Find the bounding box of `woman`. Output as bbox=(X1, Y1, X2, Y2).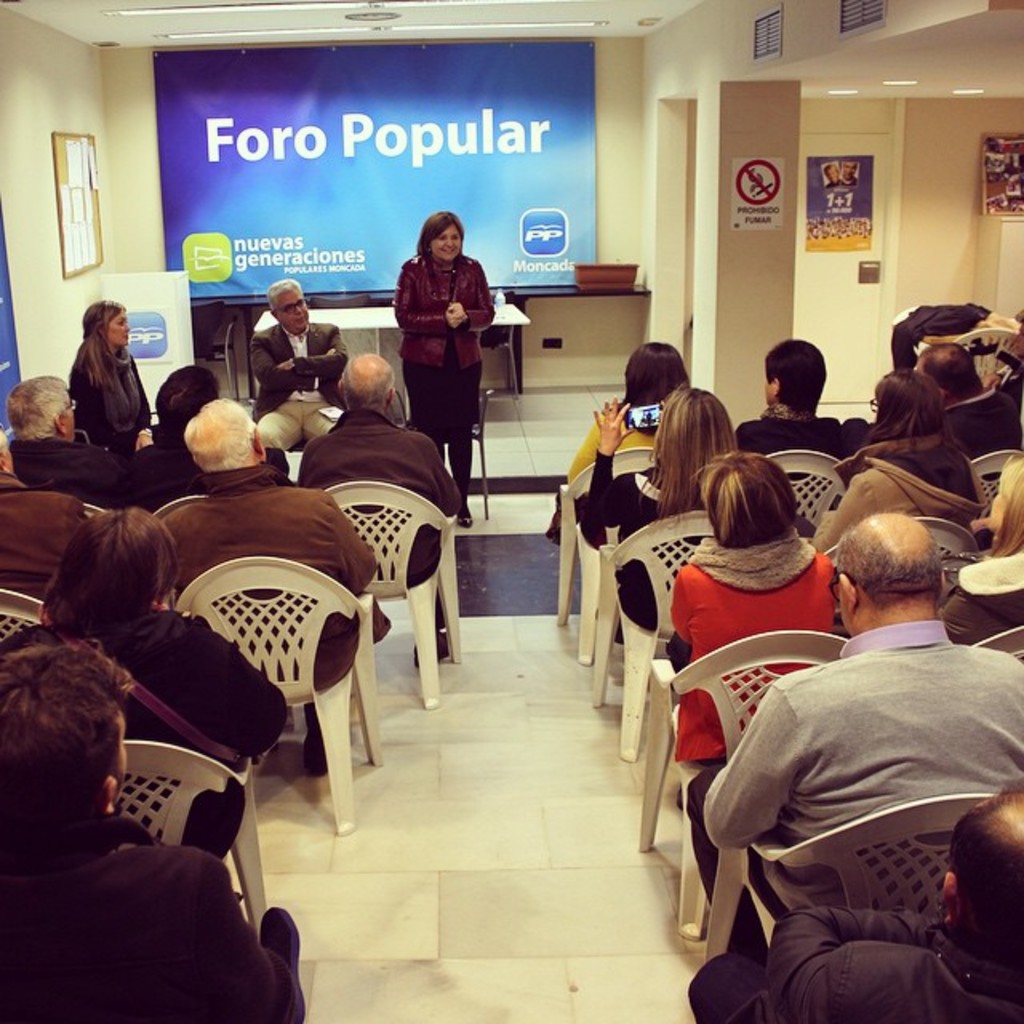
bbox=(555, 341, 709, 494).
